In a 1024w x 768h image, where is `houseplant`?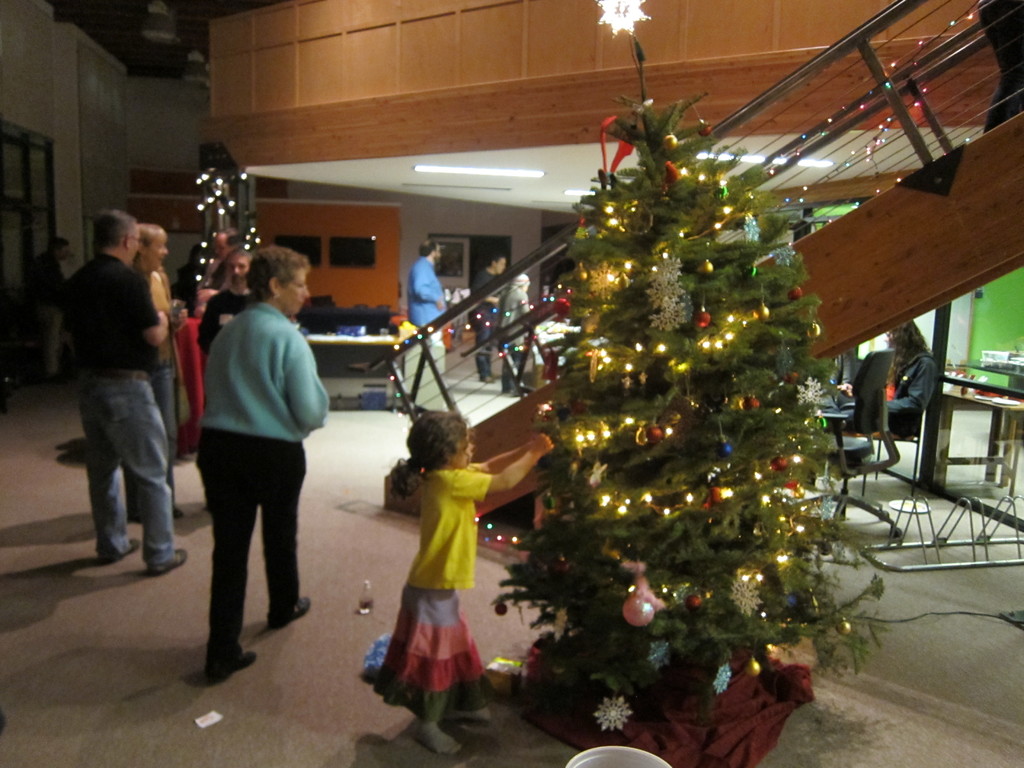
446 62 951 759.
